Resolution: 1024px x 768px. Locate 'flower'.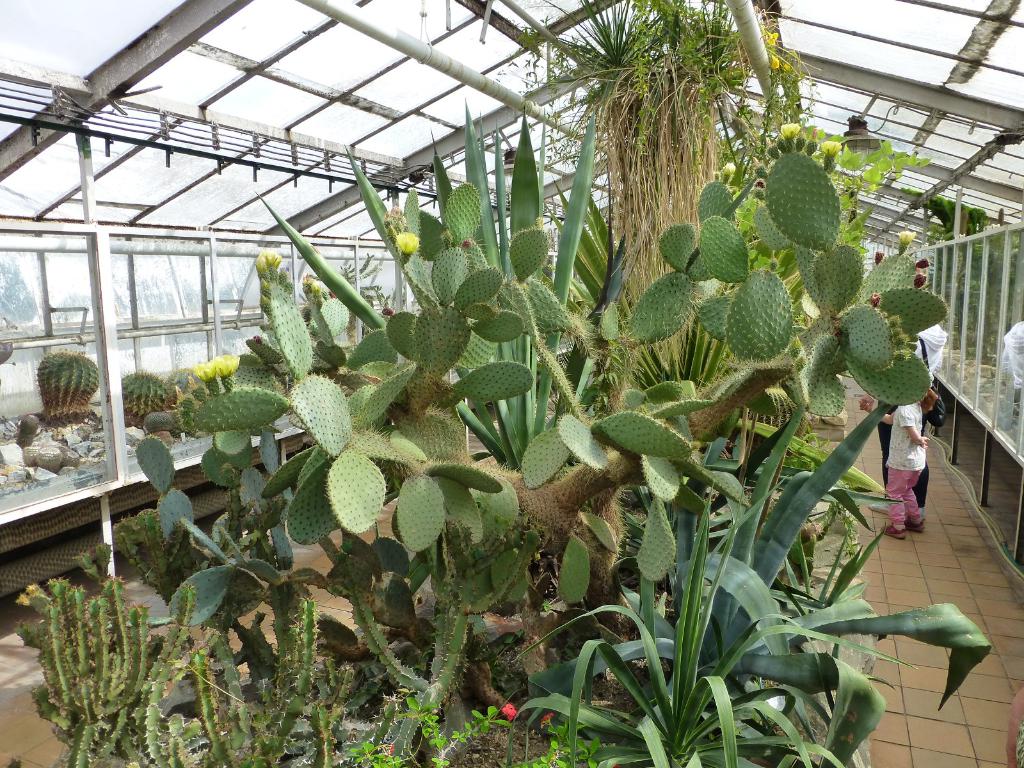
x1=398, y1=227, x2=417, y2=253.
